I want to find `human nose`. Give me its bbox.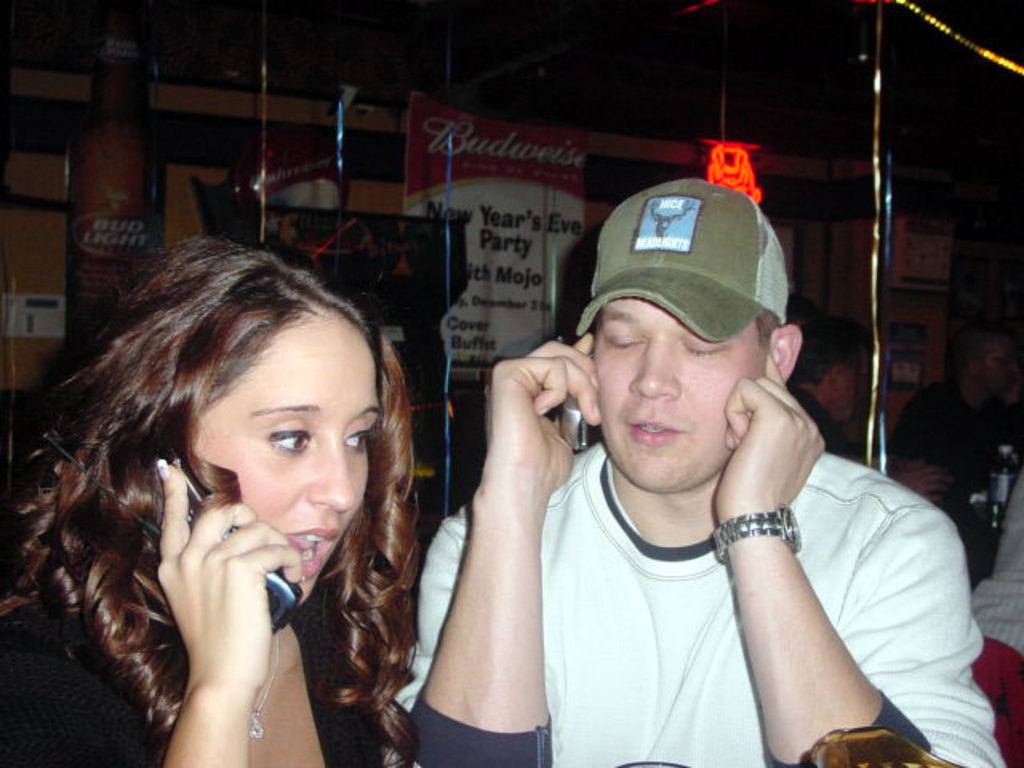
(left=629, top=333, right=683, bottom=395).
